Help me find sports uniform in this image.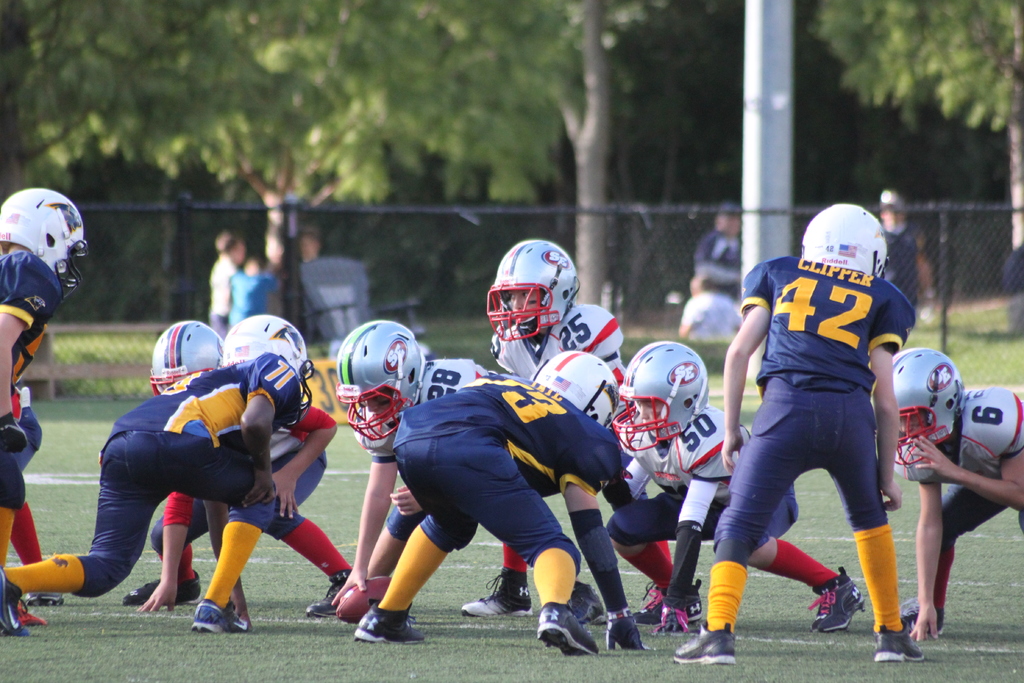
Found it: crop(609, 388, 761, 554).
